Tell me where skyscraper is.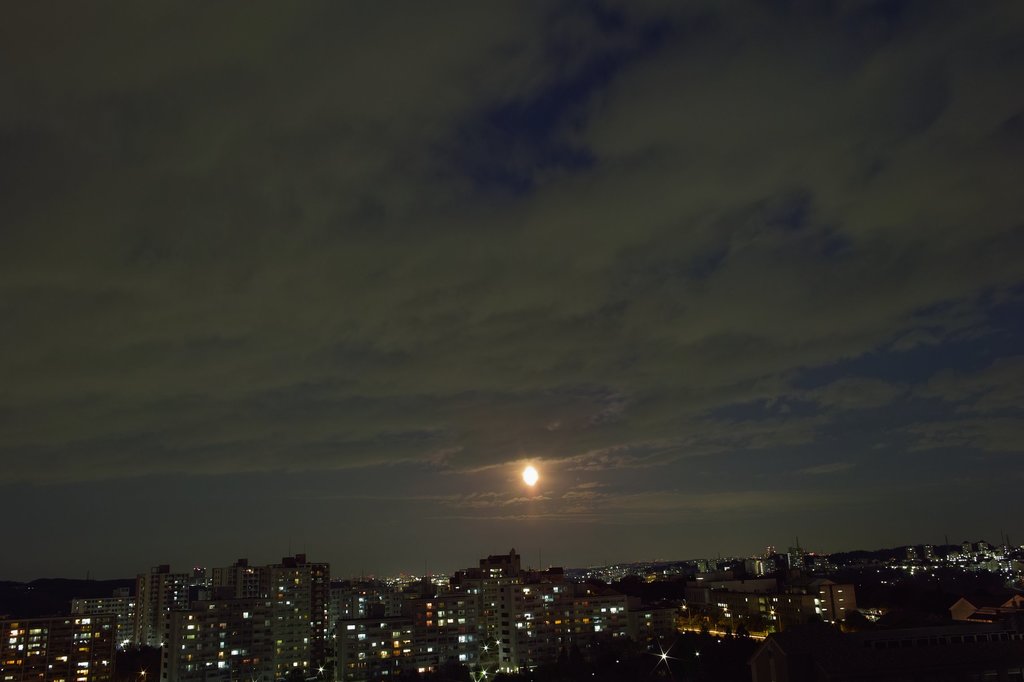
skyscraper is at region(326, 581, 433, 681).
